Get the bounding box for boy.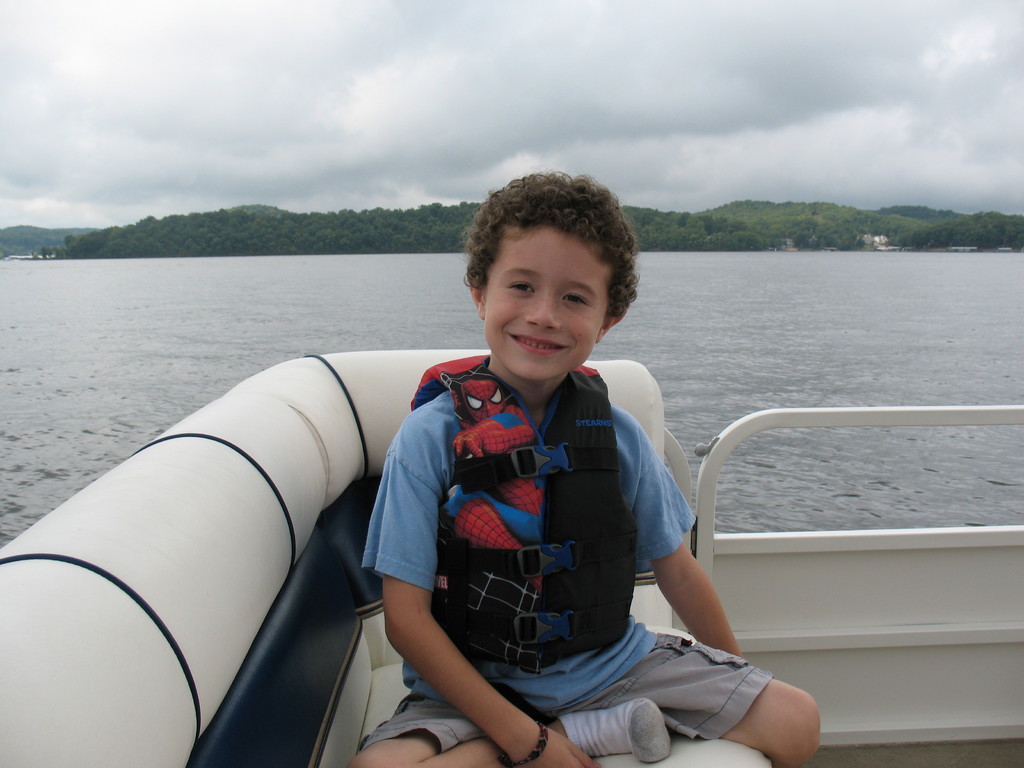
rect(351, 184, 736, 740).
